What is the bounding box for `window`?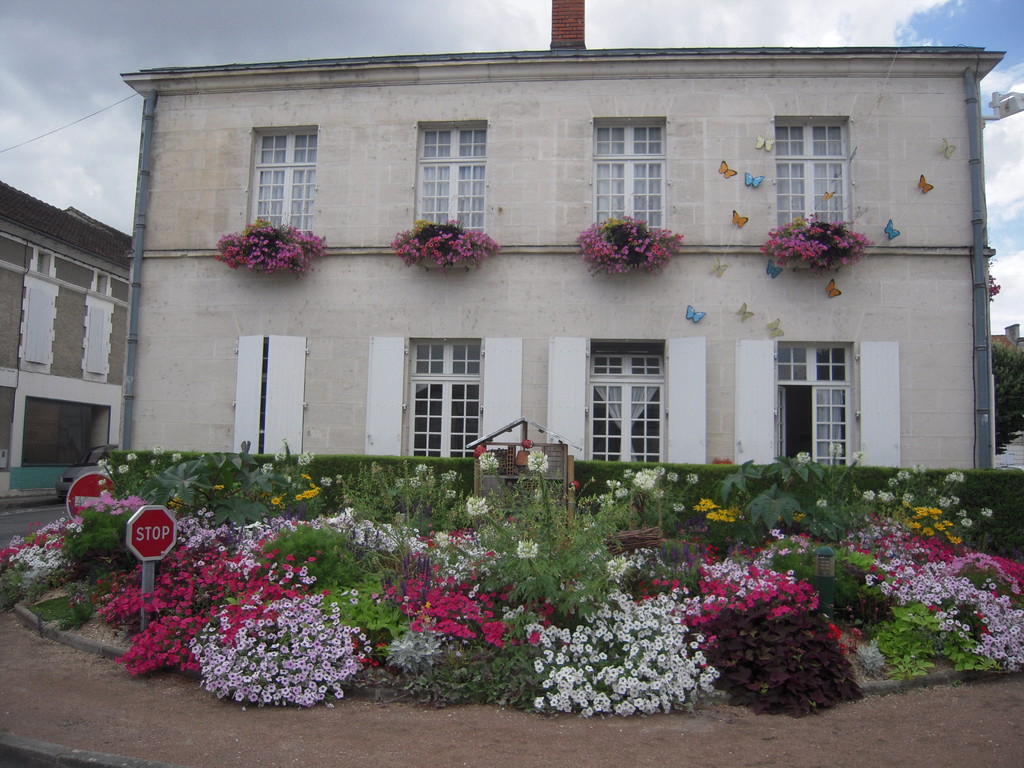
x1=401, y1=323, x2=477, y2=445.
